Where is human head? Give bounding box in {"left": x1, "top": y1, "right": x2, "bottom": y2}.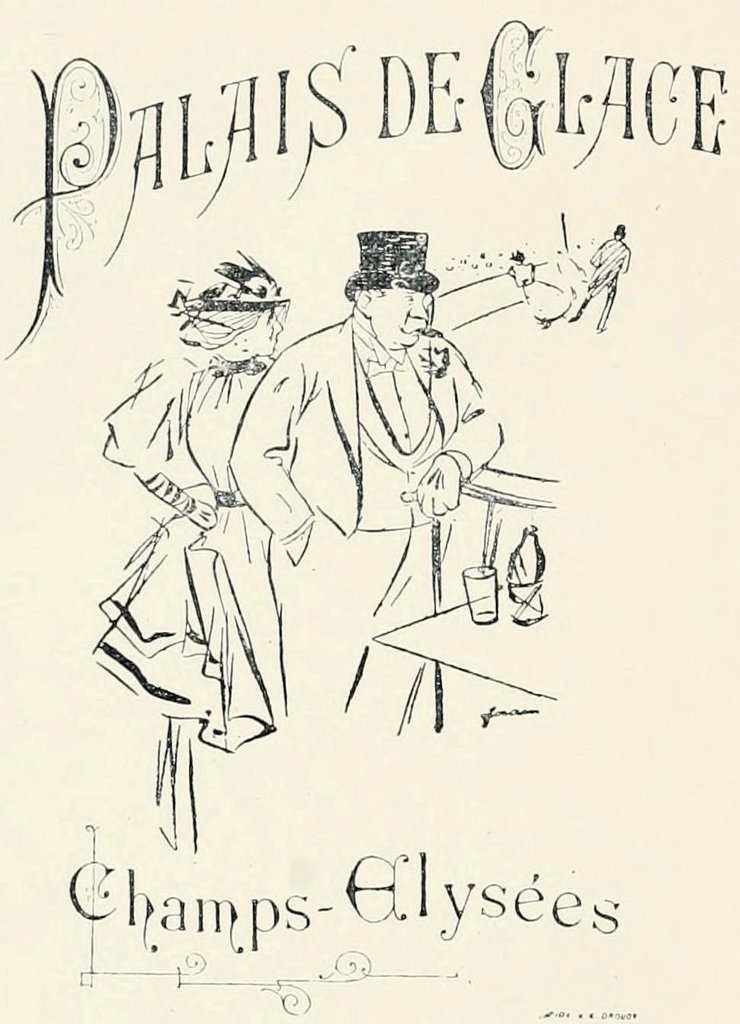
{"left": 343, "top": 224, "right": 439, "bottom": 357}.
